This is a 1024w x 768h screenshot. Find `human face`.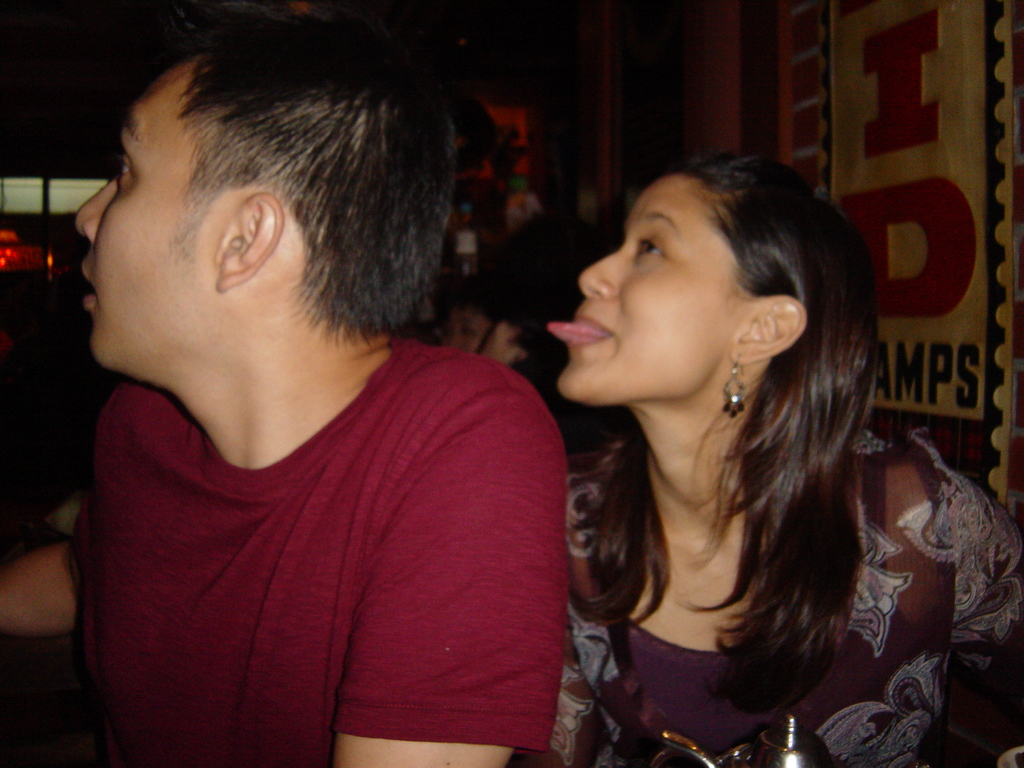
Bounding box: 439,305,492,356.
